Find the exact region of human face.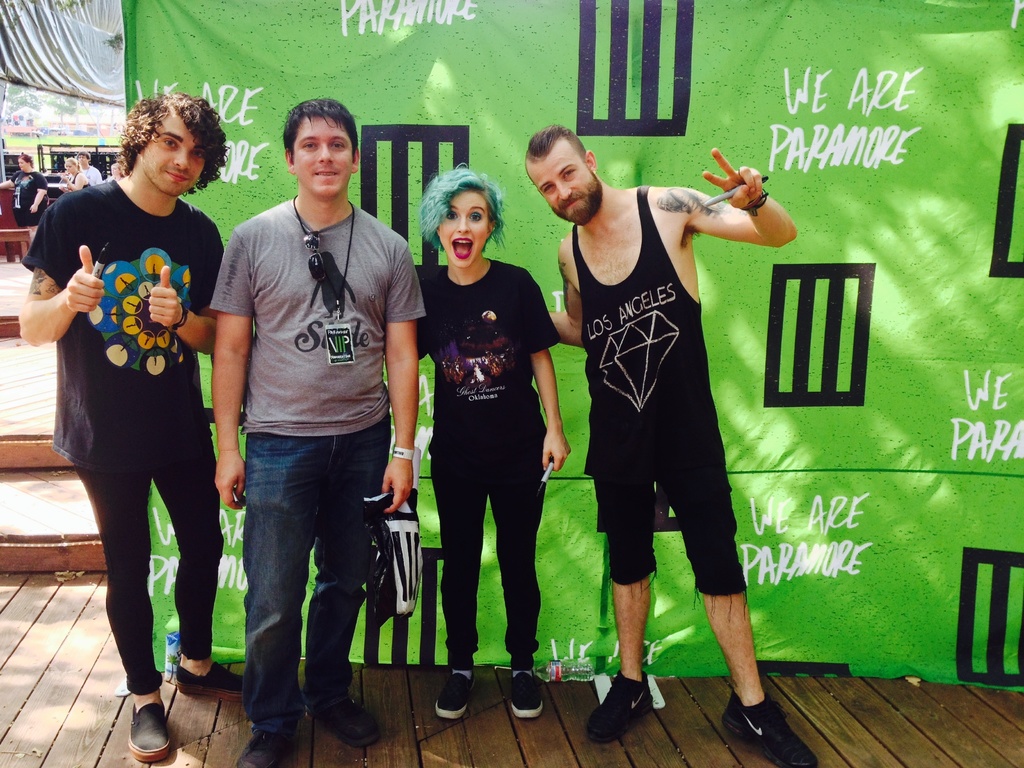
Exact region: crop(146, 127, 205, 196).
